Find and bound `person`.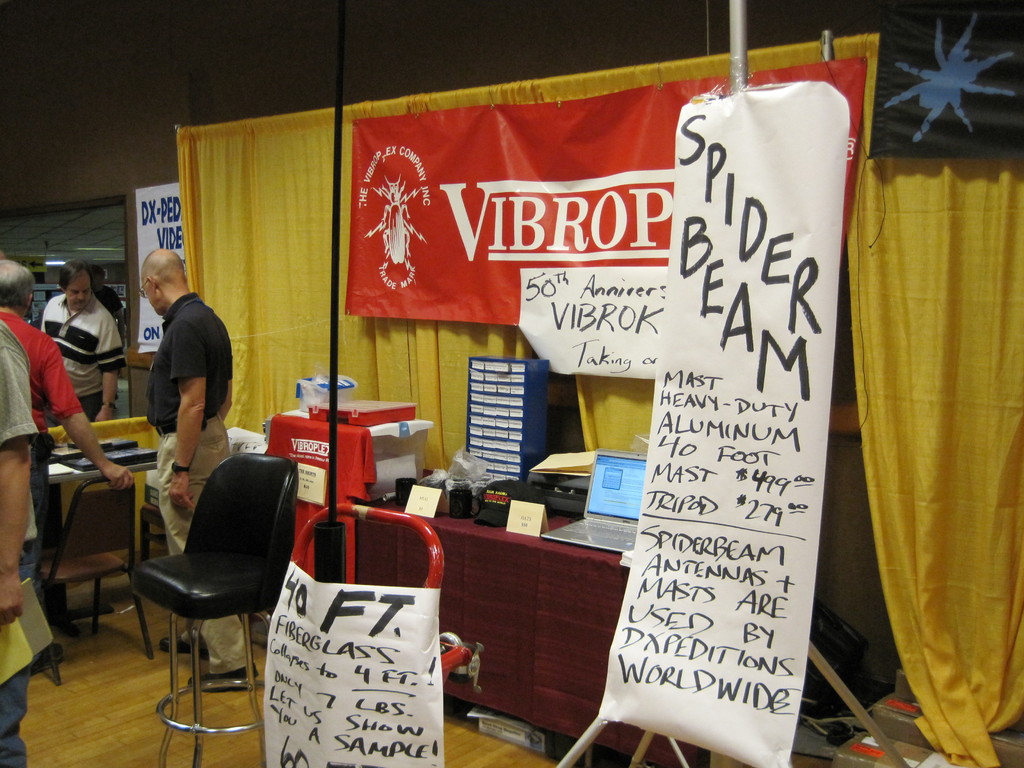
Bound: 37, 262, 129, 424.
